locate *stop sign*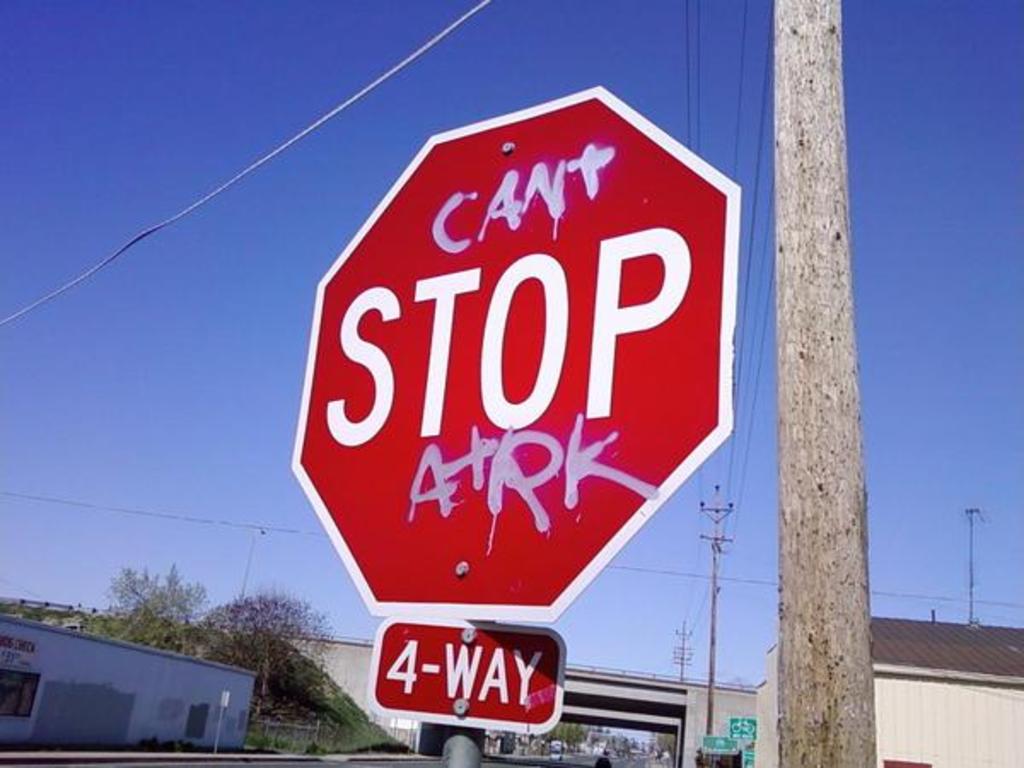
[x1=287, y1=84, x2=737, y2=621]
